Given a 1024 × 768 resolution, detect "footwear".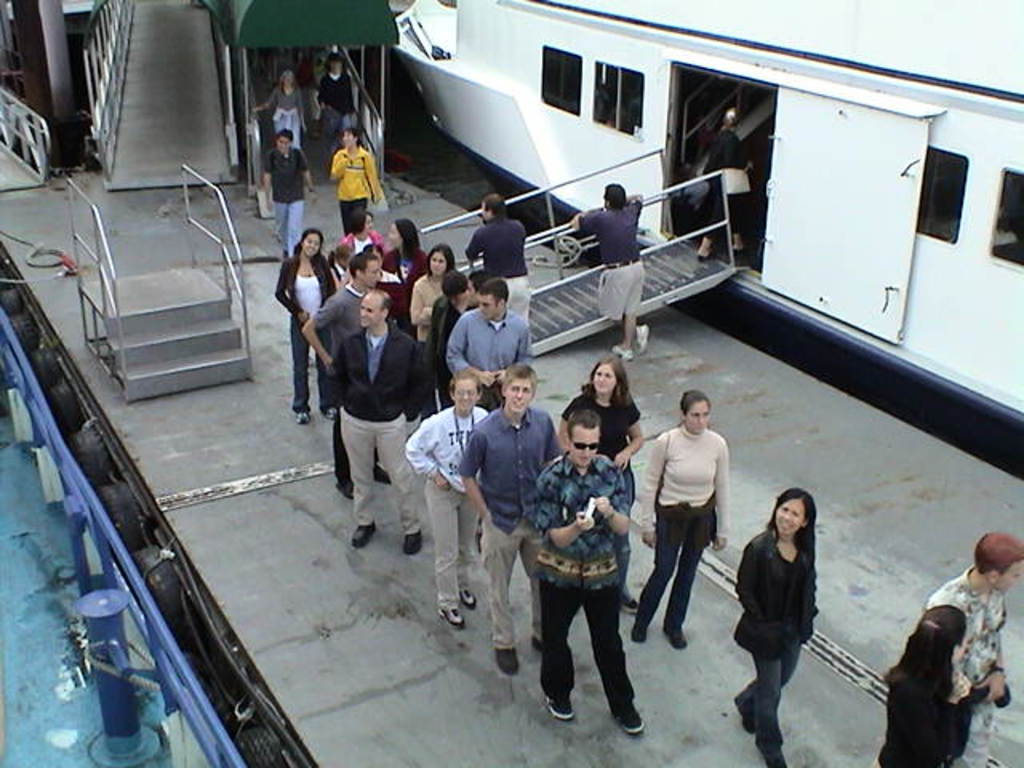
440 605 461 626.
